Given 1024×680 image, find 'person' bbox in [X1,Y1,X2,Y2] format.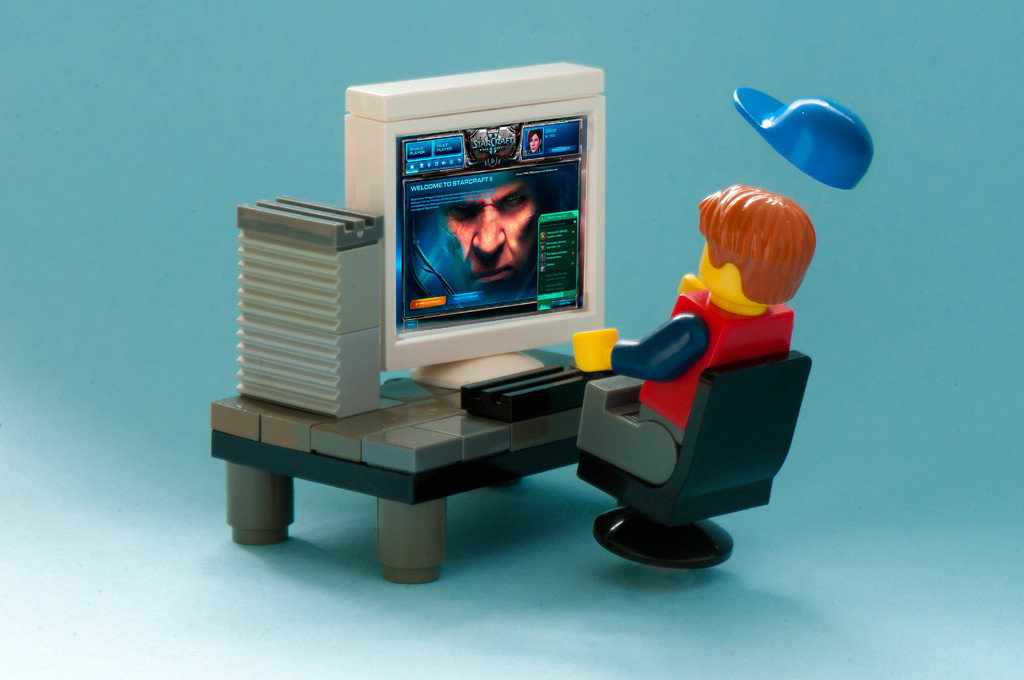
[431,177,554,298].
